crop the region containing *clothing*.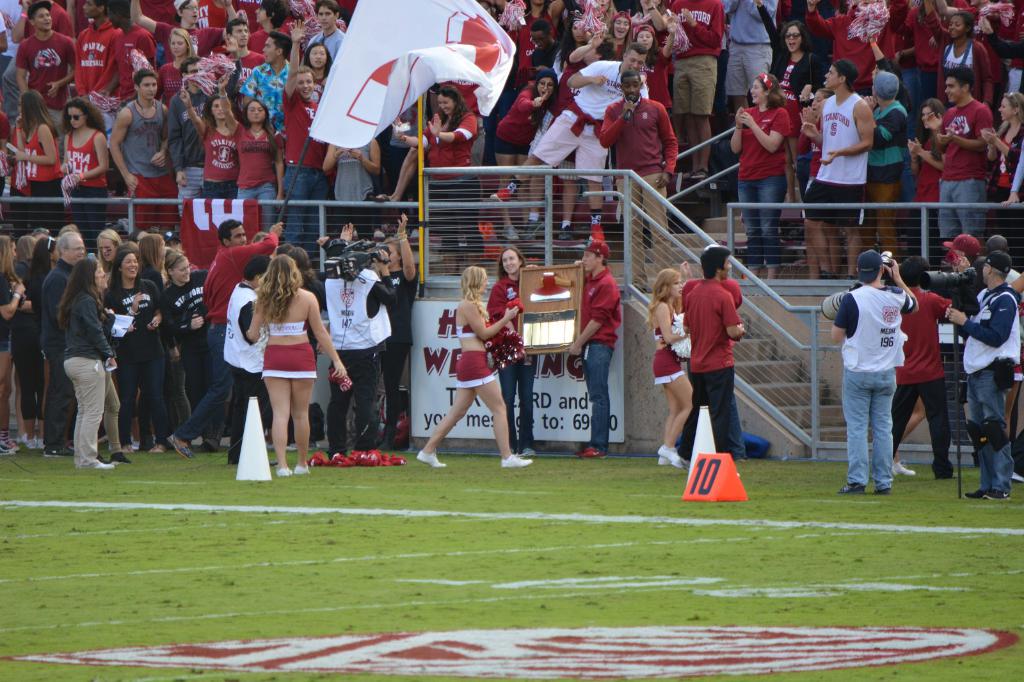
Crop region: (95,278,173,437).
